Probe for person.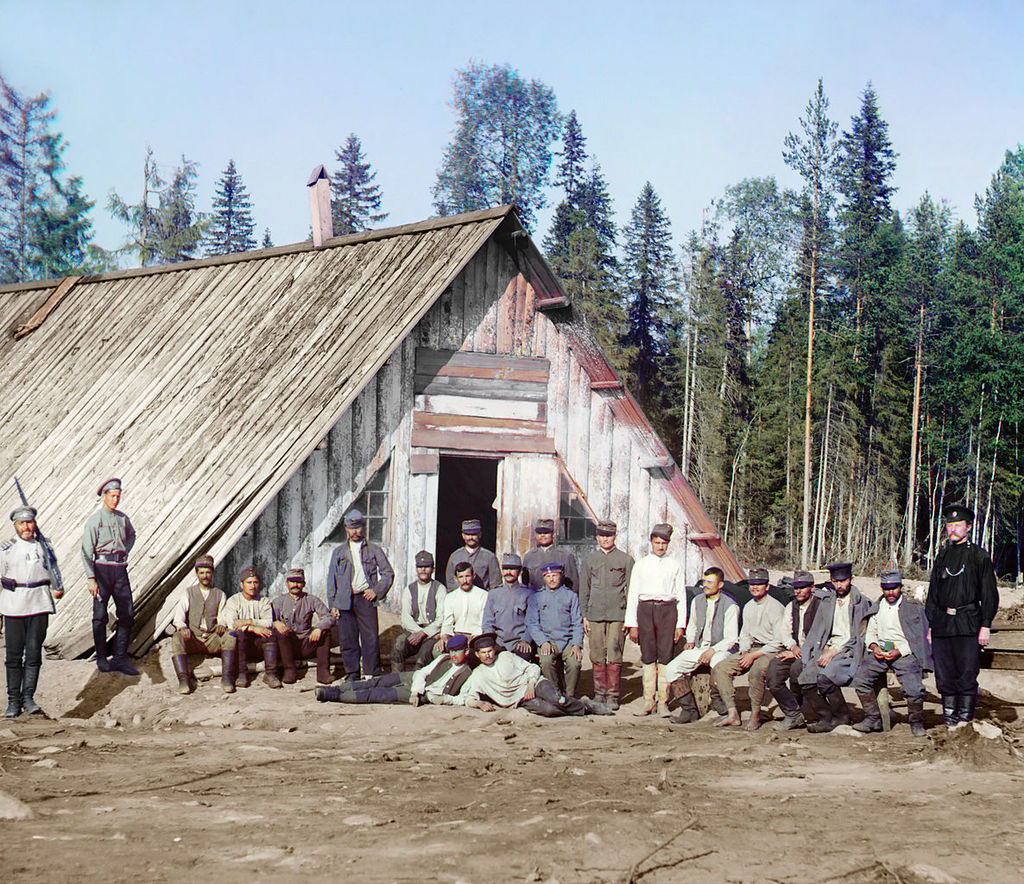
Probe result: (left=450, top=630, right=571, bottom=717).
